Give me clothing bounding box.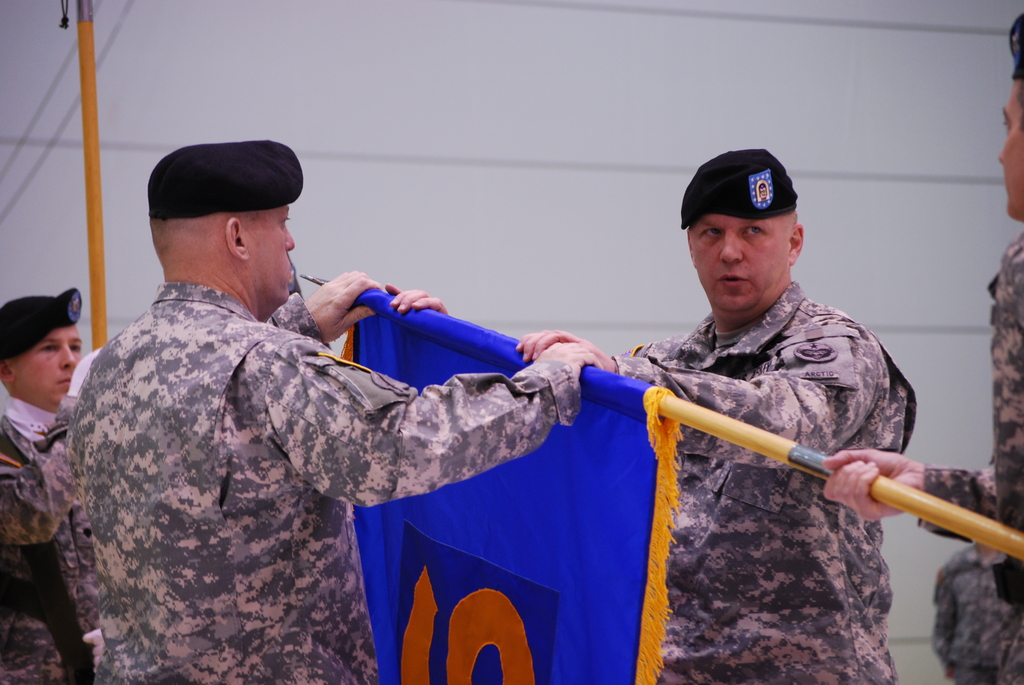
select_region(0, 395, 95, 684).
